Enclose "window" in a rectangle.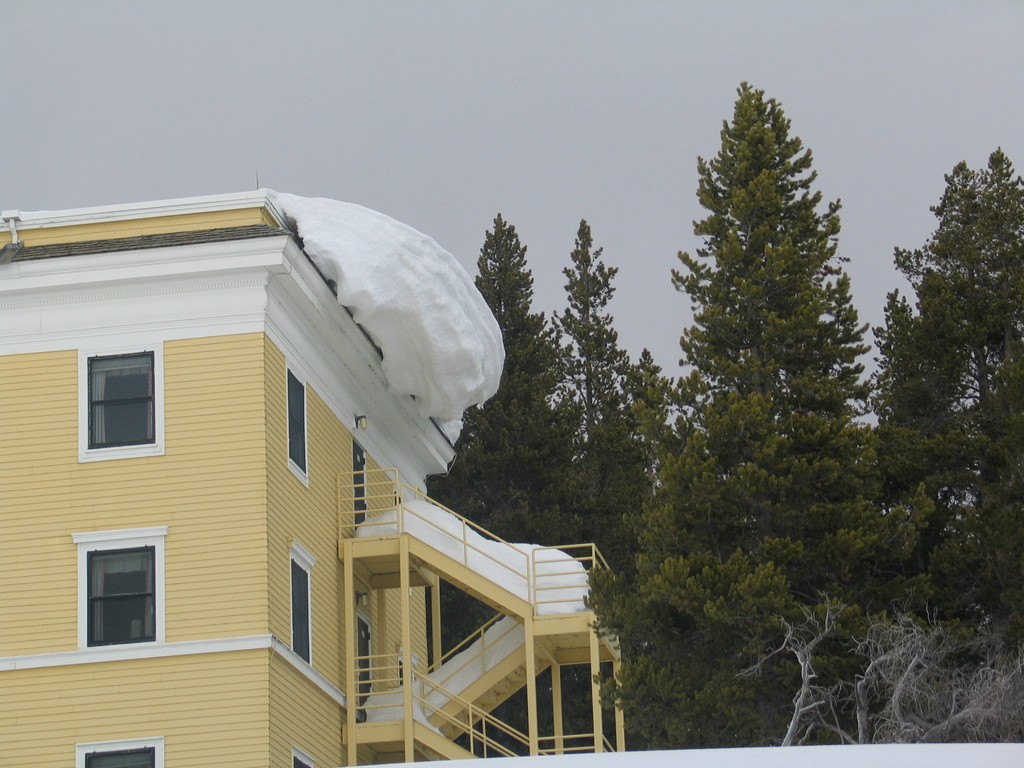
l=291, t=565, r=312, b=662.
